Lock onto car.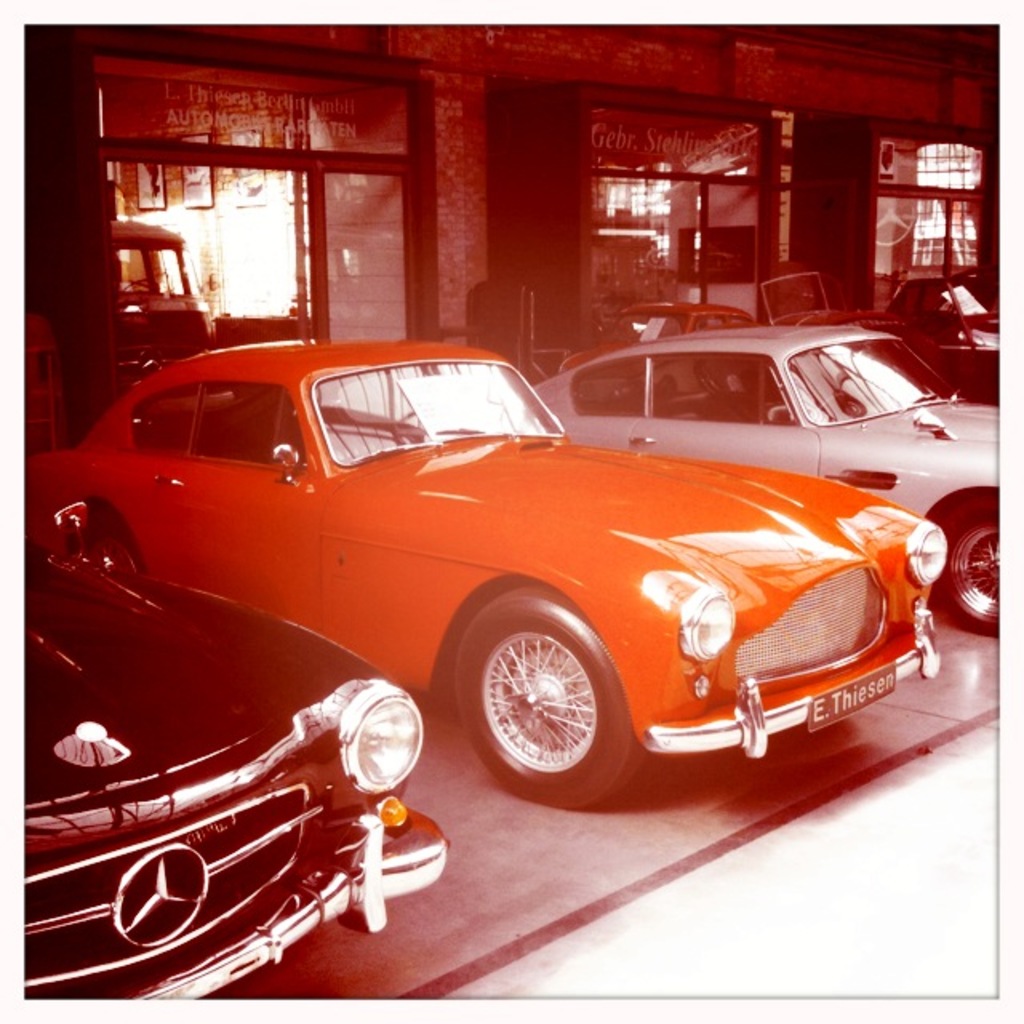
Locked: detection(112, 203, 206, 374).
